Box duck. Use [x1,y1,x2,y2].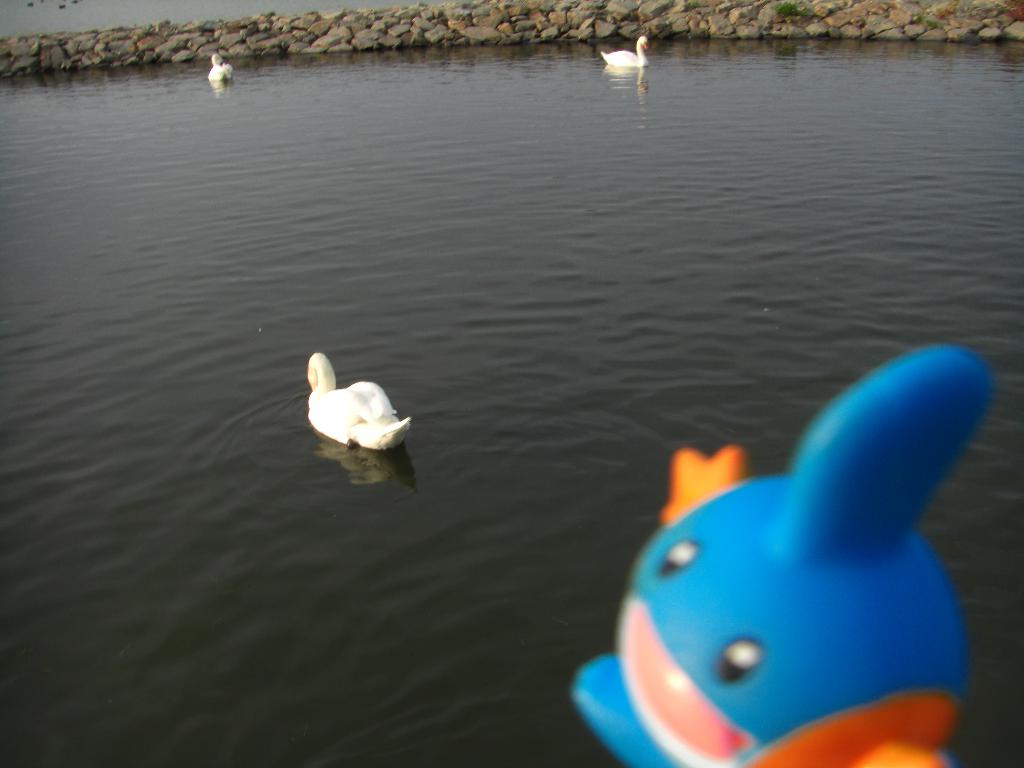
[317,346,417,442].
